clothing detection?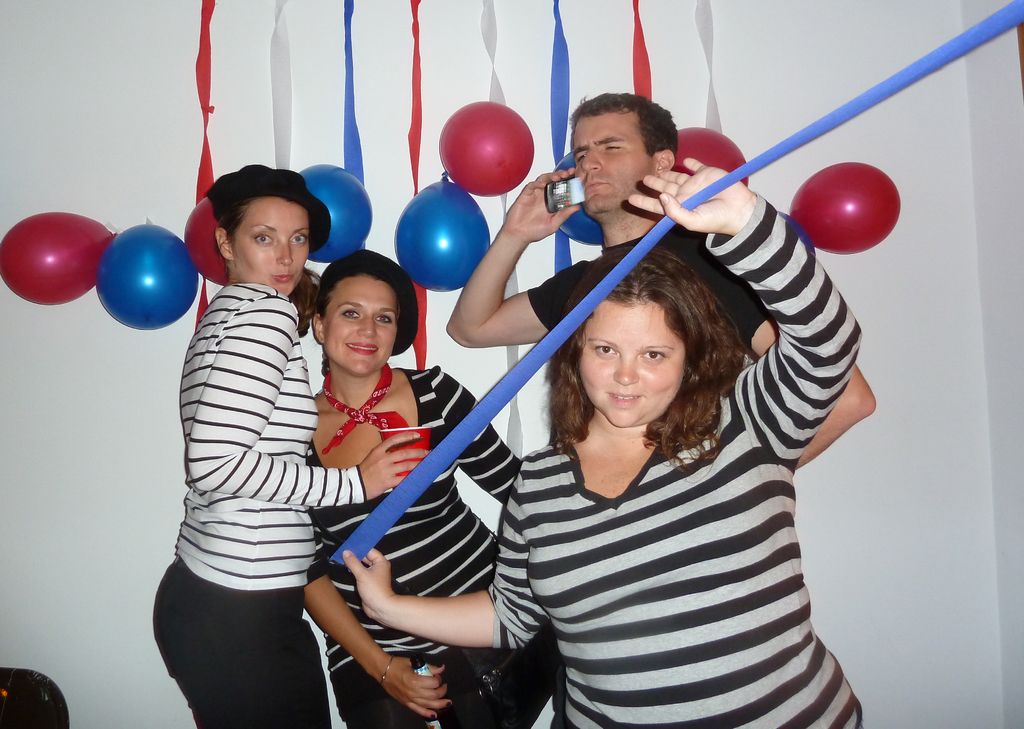
(left=148, top=276, right=365, bottom=728)
